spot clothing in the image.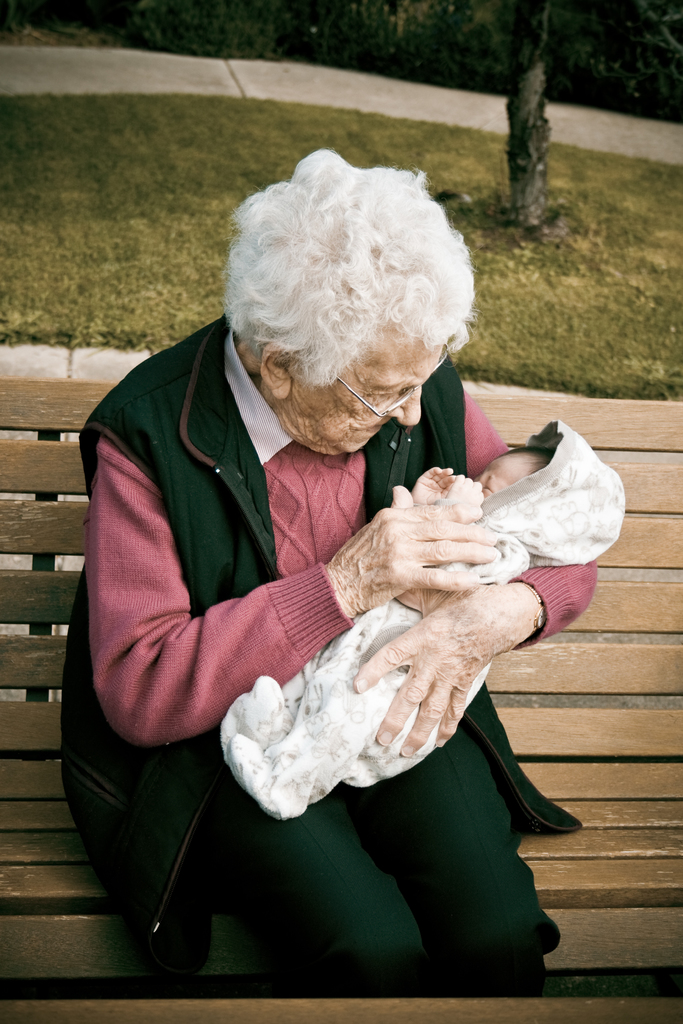
clothing found at Rect(76, 258, 594, 971).
